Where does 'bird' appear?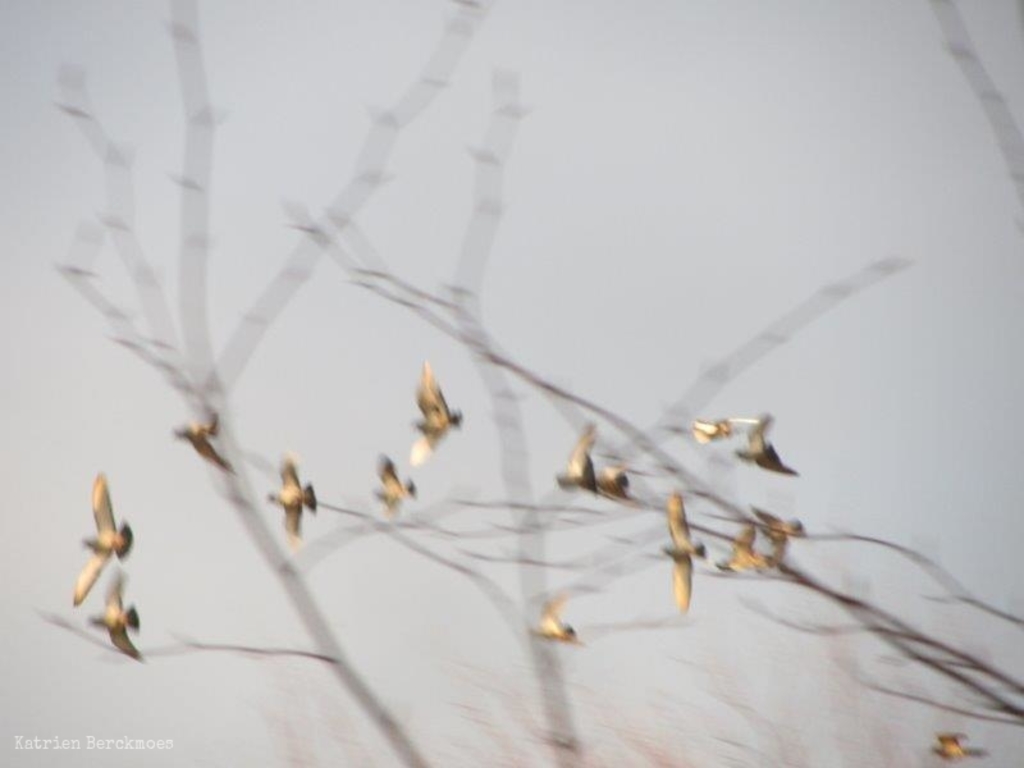
Appears at rect(58, 477, 129, 644).
